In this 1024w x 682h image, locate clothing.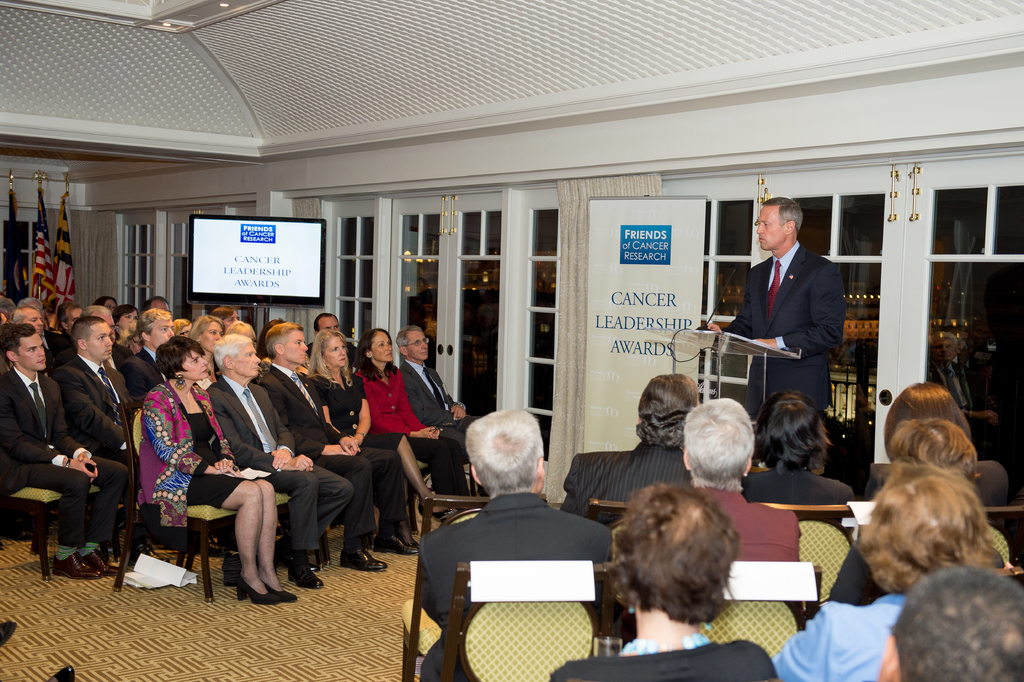
Bounding box: <bbox>140, 376, 263, 505</bbox>.
